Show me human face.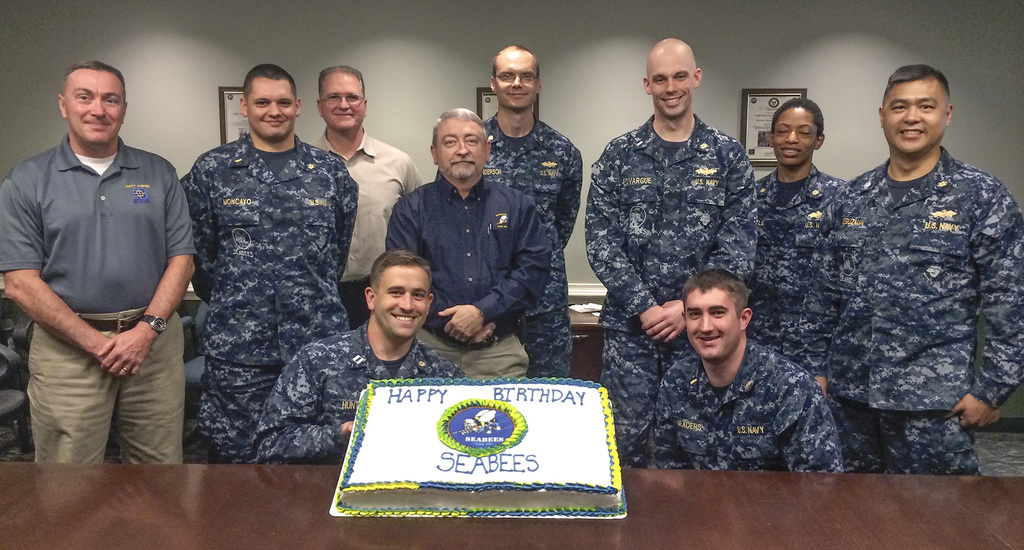
human face is here: left=317, top=74, right=366, bottom=130.
